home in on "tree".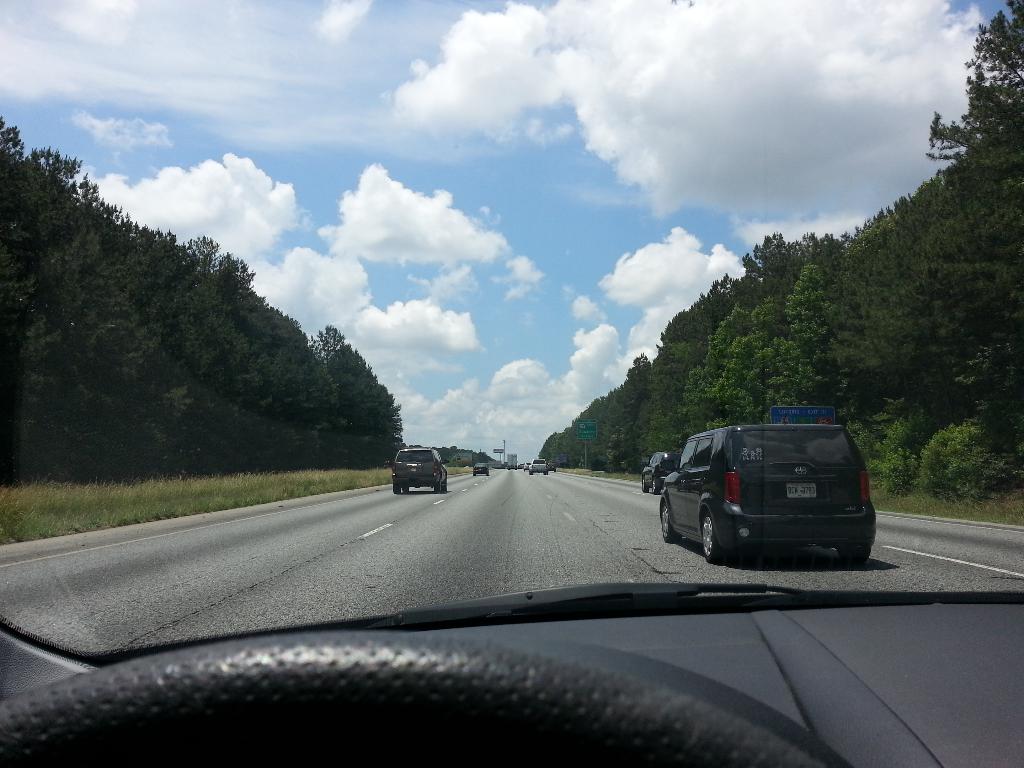
Homed in at left=310, top=331, right=433, bottom=463.
